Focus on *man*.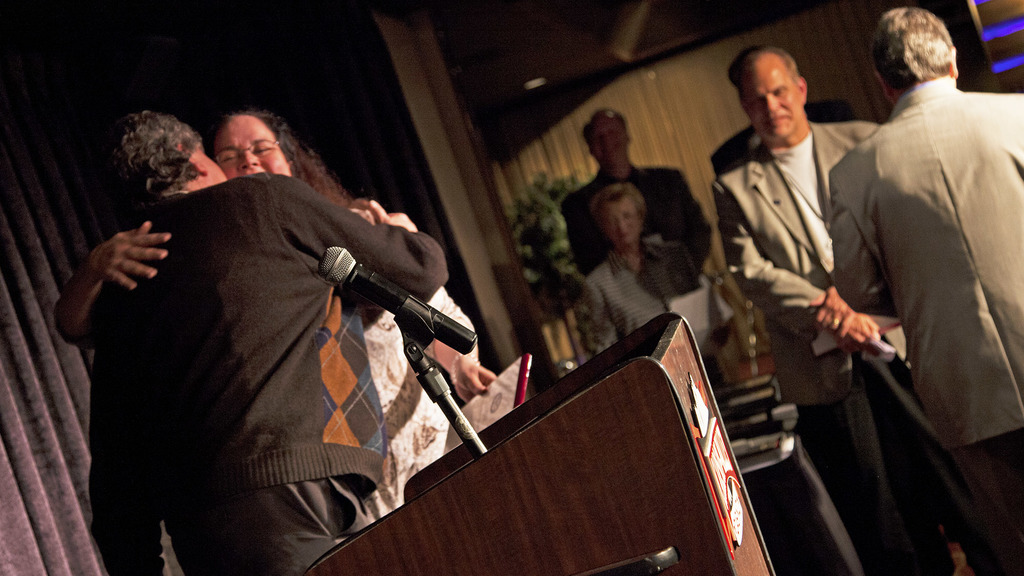
Focused at (left=84, top=106, right=449, bottom=574).
